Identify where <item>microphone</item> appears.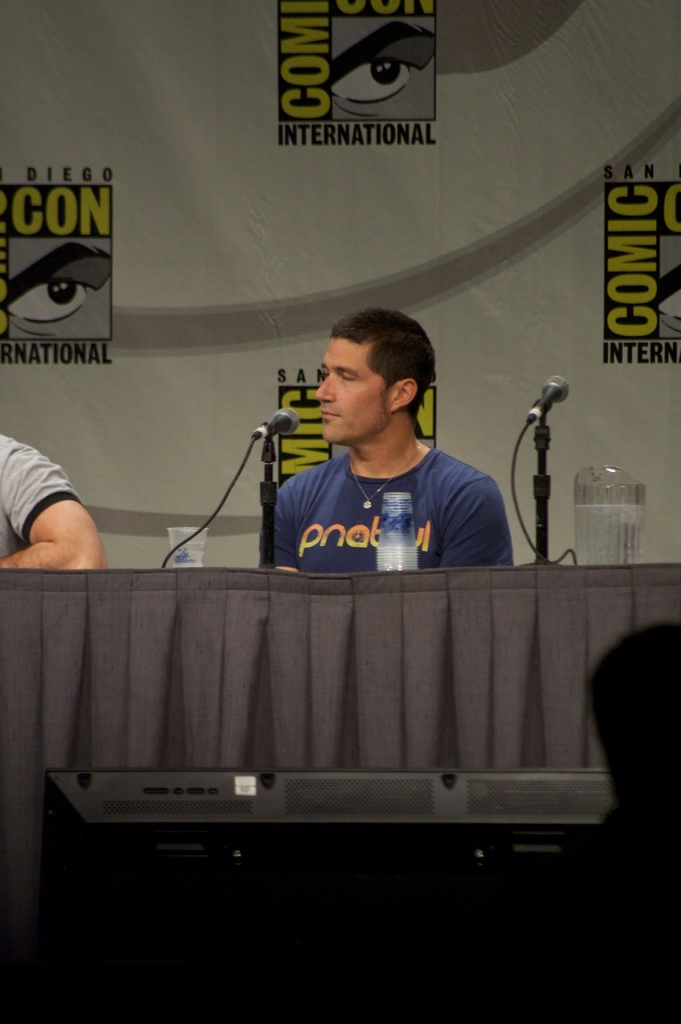
Appears at {"x1": 509, "y1": 381, "x2": 595, "y2": 549}.
